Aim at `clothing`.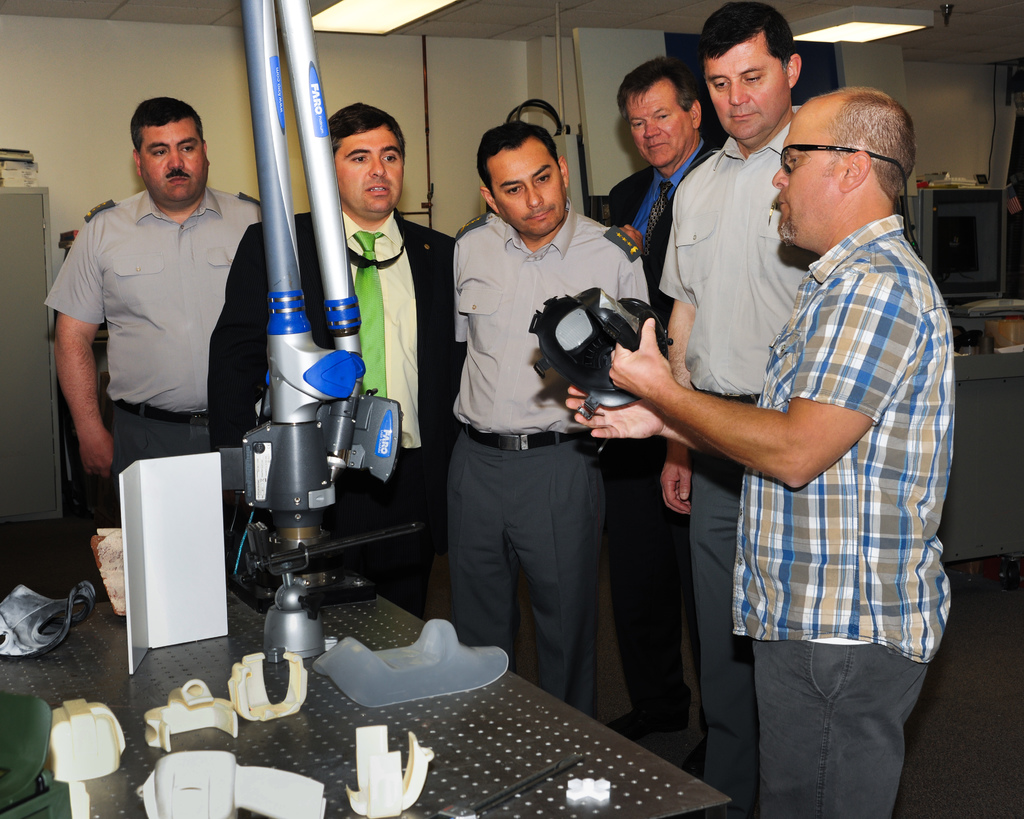
Aimed at l=52, t=134, r=255, b=509.
